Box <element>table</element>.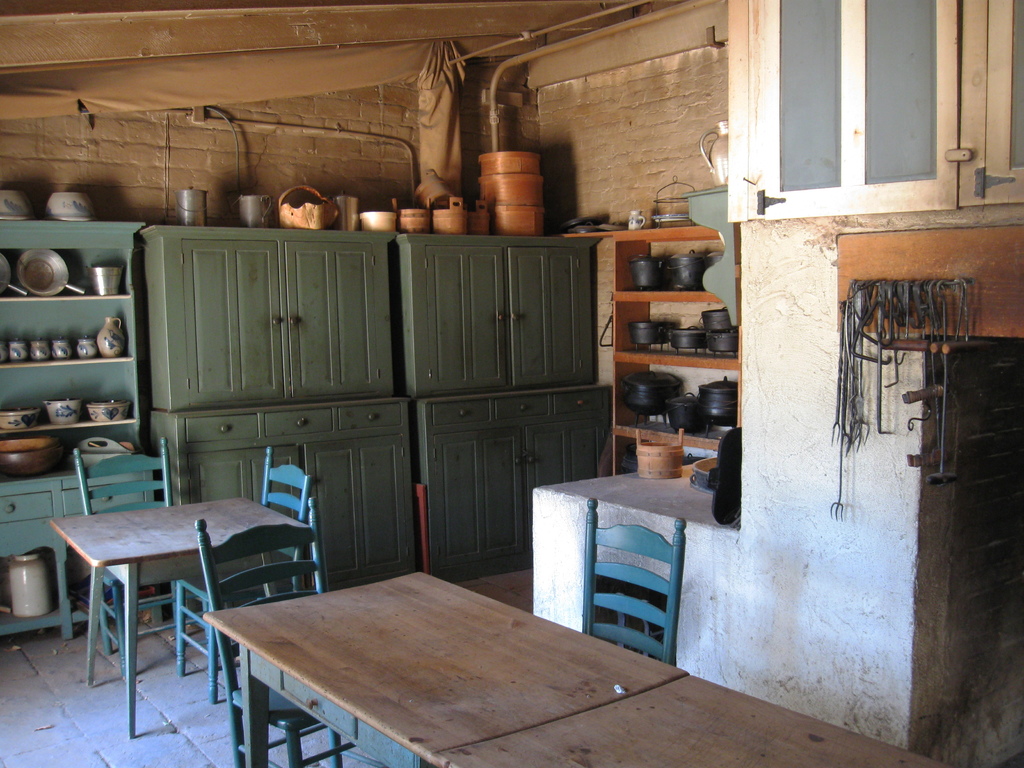
41, 479, 259, 707.
